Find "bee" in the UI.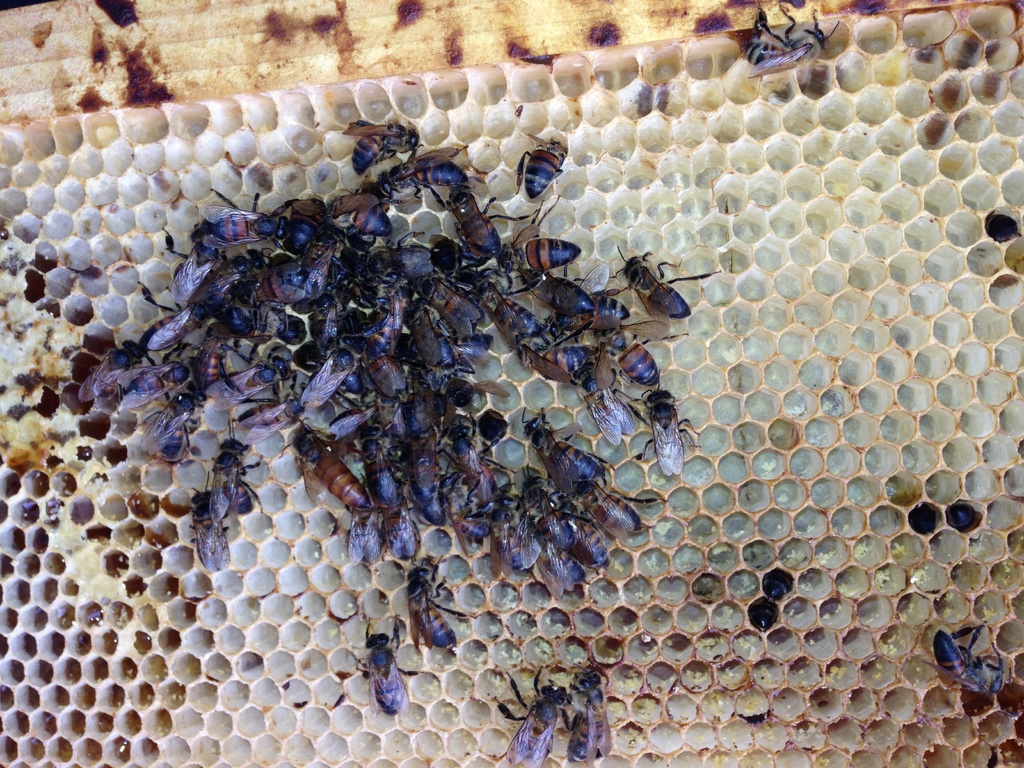
UI element at region(602, 253, 708, 344).
